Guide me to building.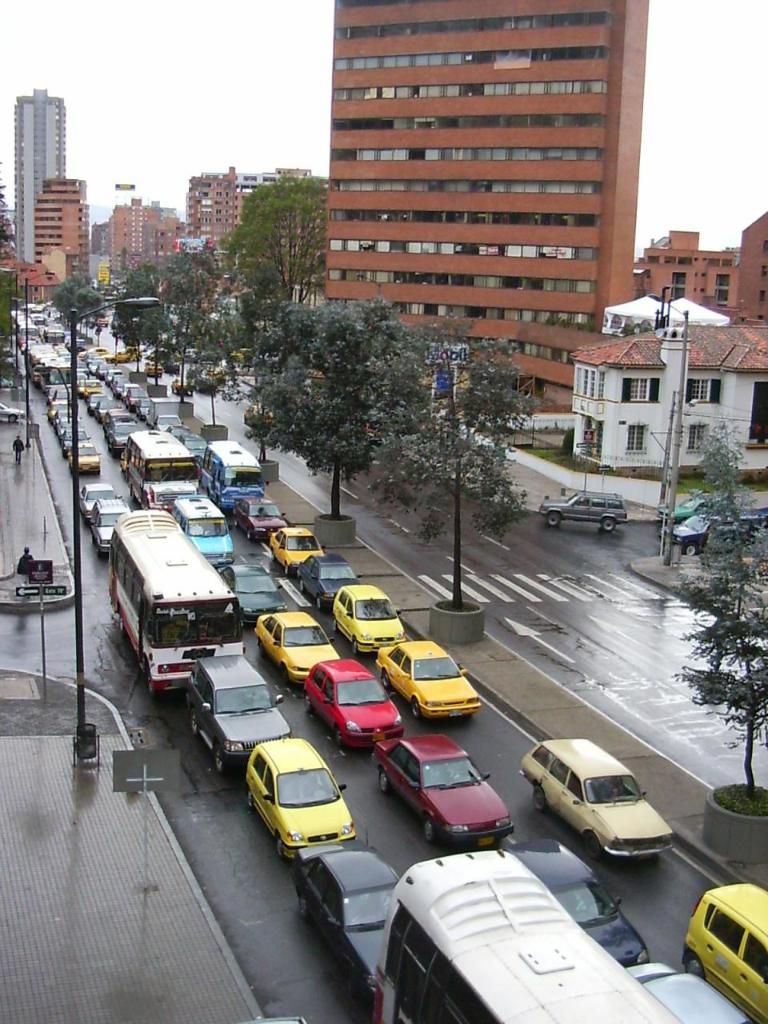
Guidance: bbox=[637, 226, 737, 313].
